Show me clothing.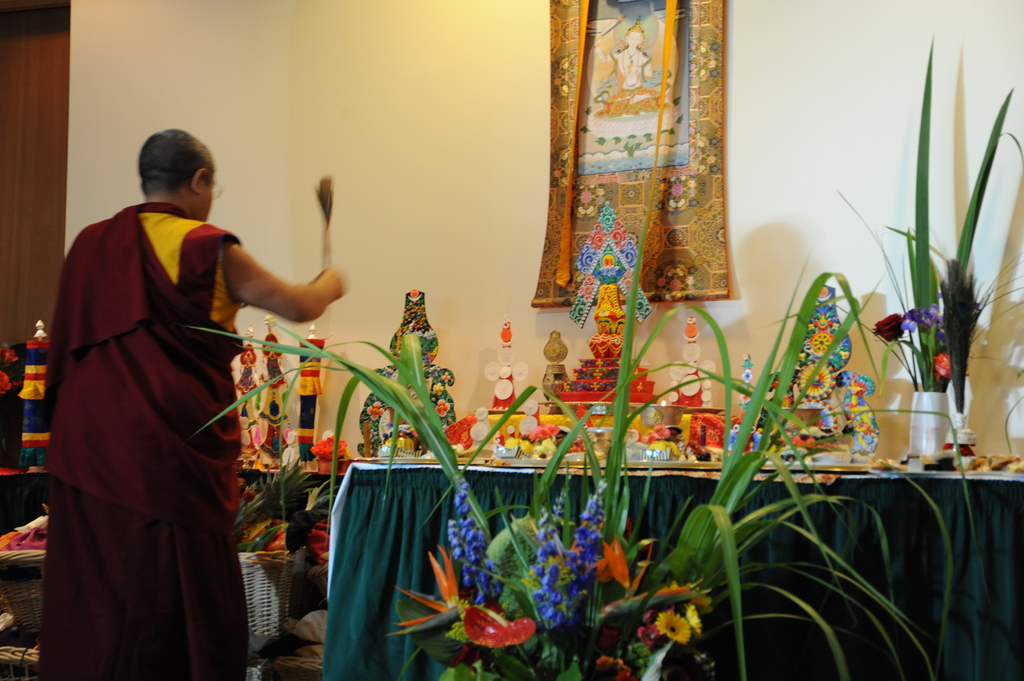
clothing is here: region(28, 203, 268, 680).
